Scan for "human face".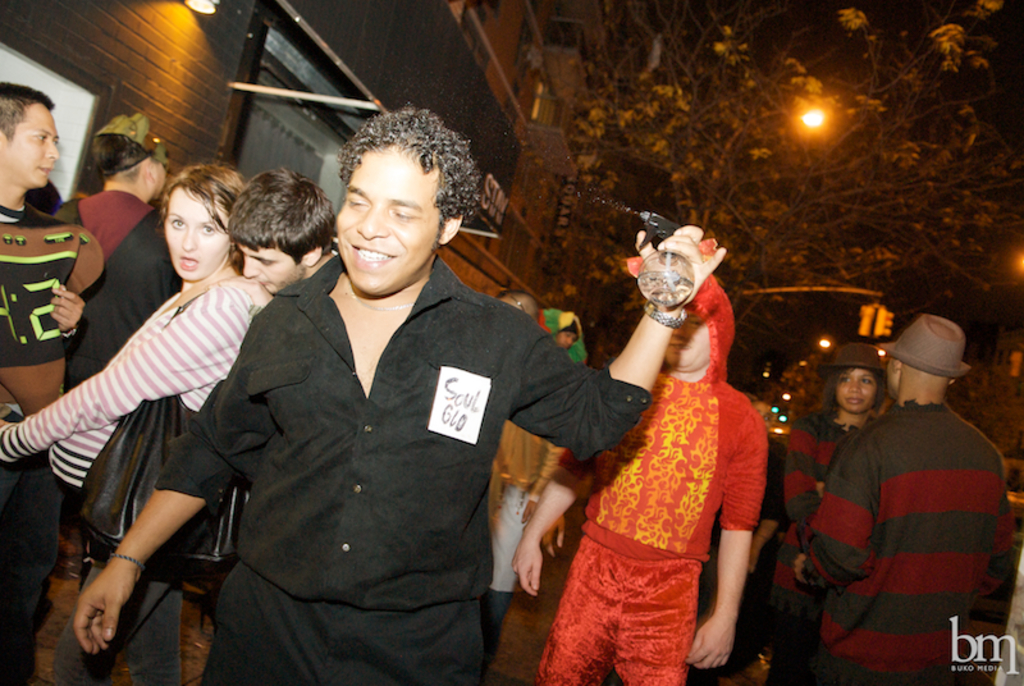
Scan result: (x1=143, y1=148, x2=166, y2=197).
